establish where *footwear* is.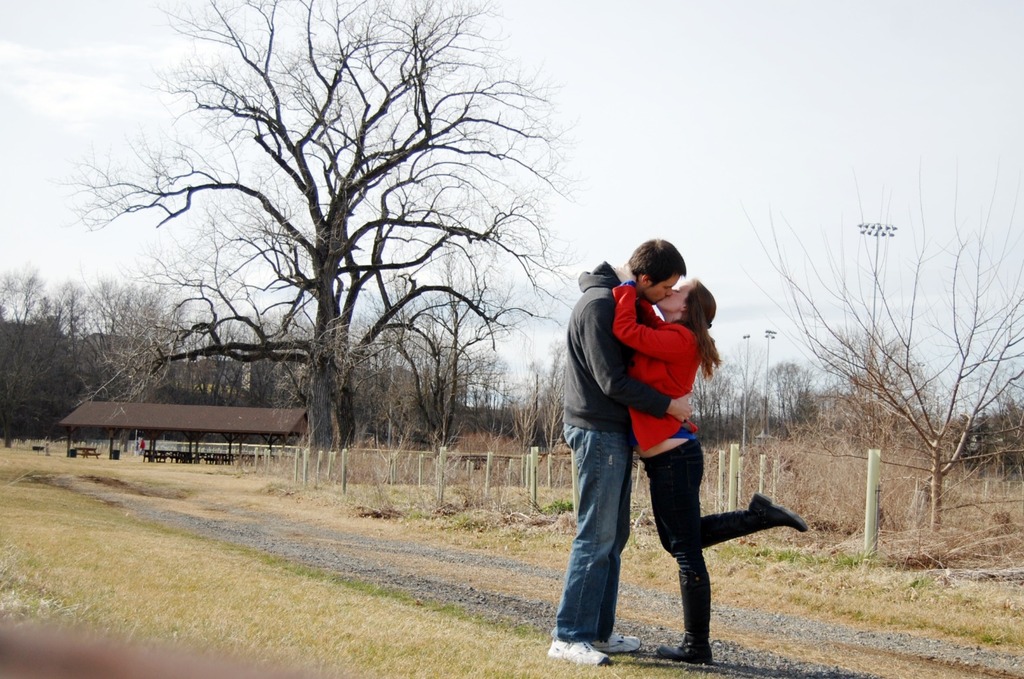
Established at crop(750, 492, 810, 533).
